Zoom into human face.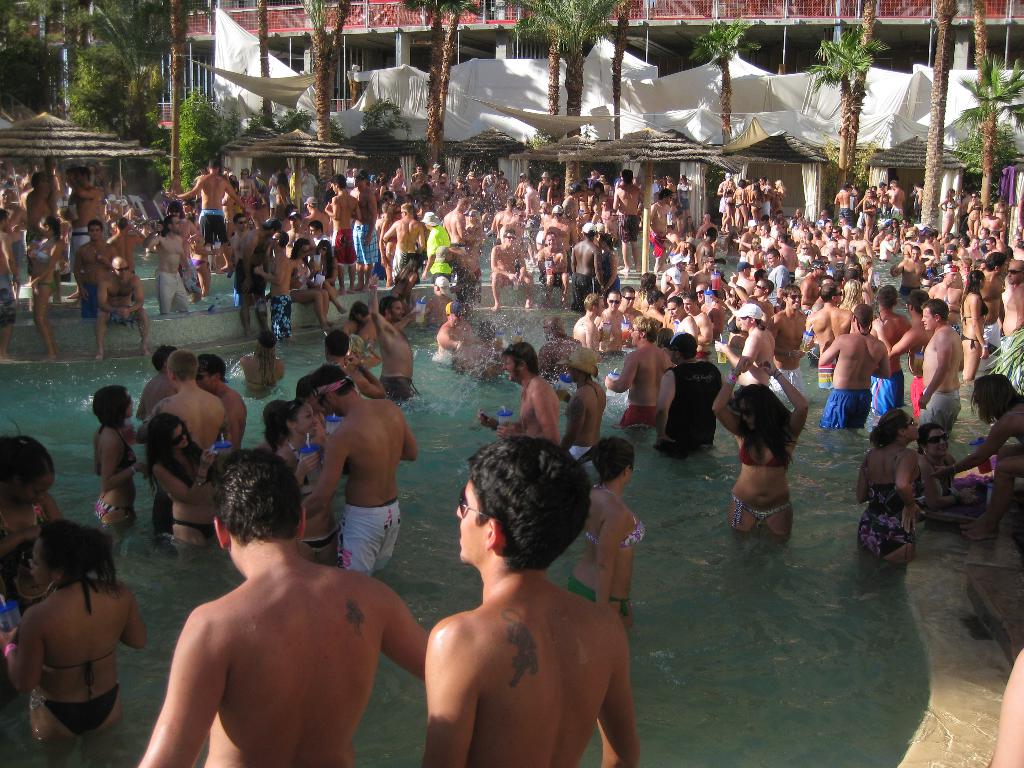
Zoom target: [503,353,522,384].
